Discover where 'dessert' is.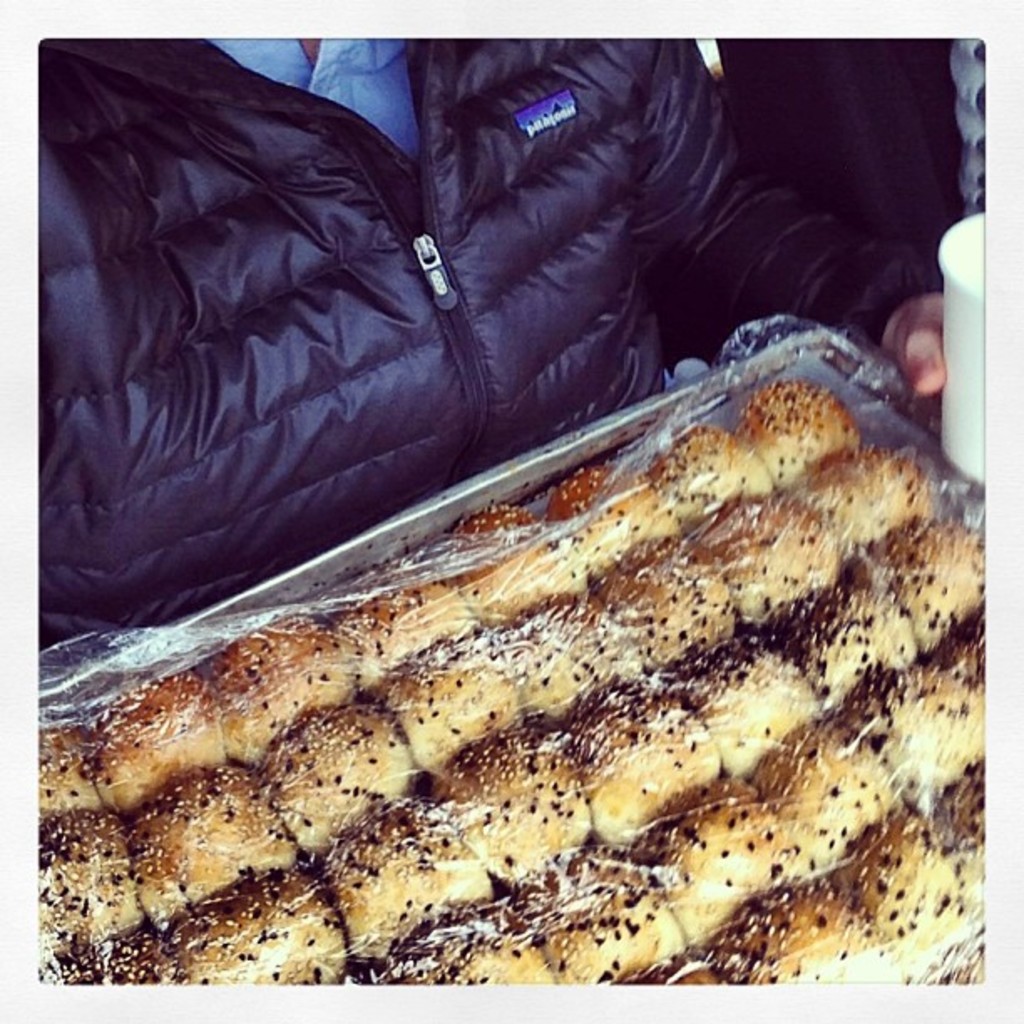
Discovered at pyautogui.locateOnScreen(141, 748, 338, 912).
